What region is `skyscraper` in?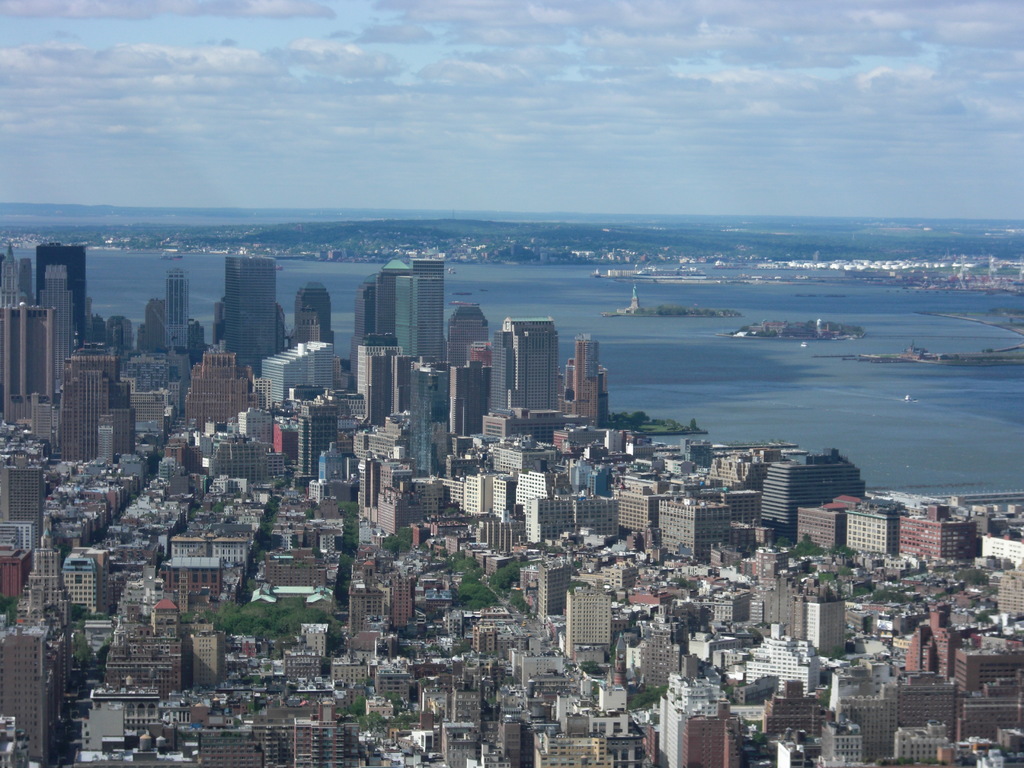
pyautogui.locateOnScreen(376, 259, 416, 355).
